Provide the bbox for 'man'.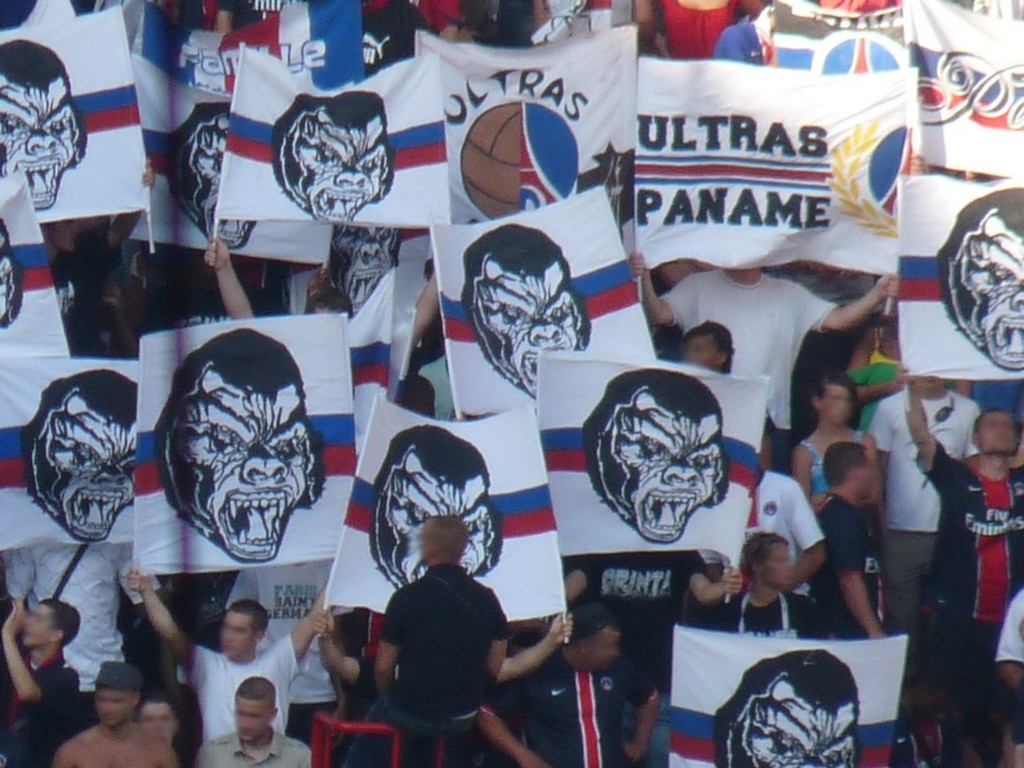
rect(348, 510, 504, 767).
